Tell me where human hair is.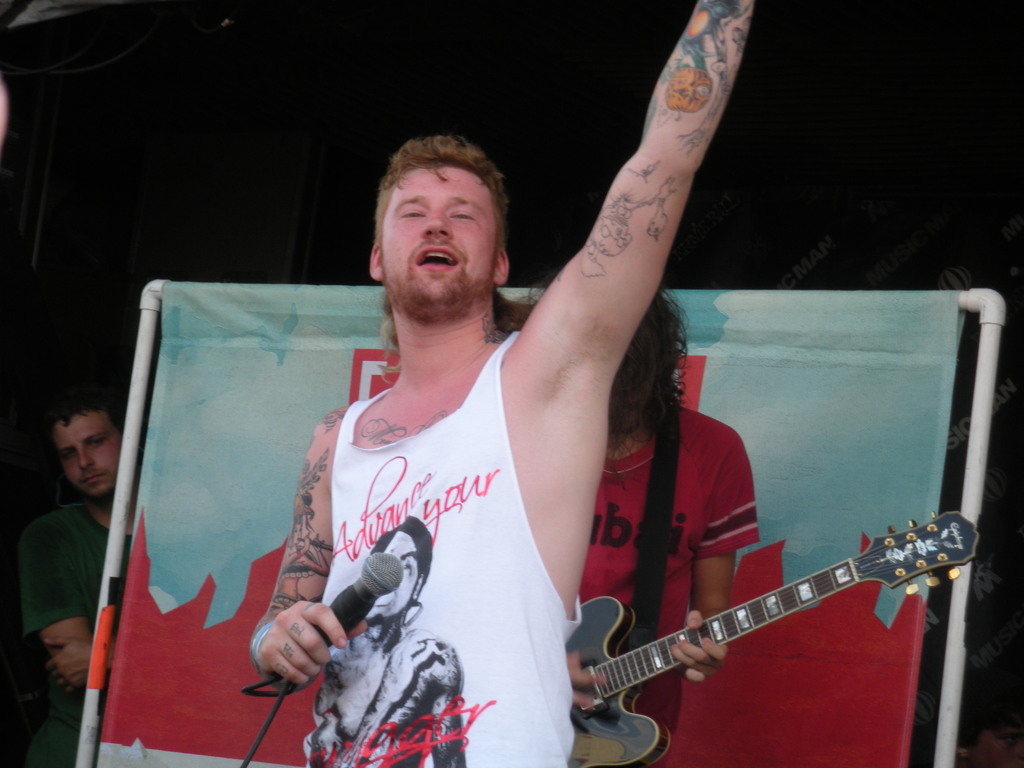
human hair is at box=[42, 390, 128, 458].
